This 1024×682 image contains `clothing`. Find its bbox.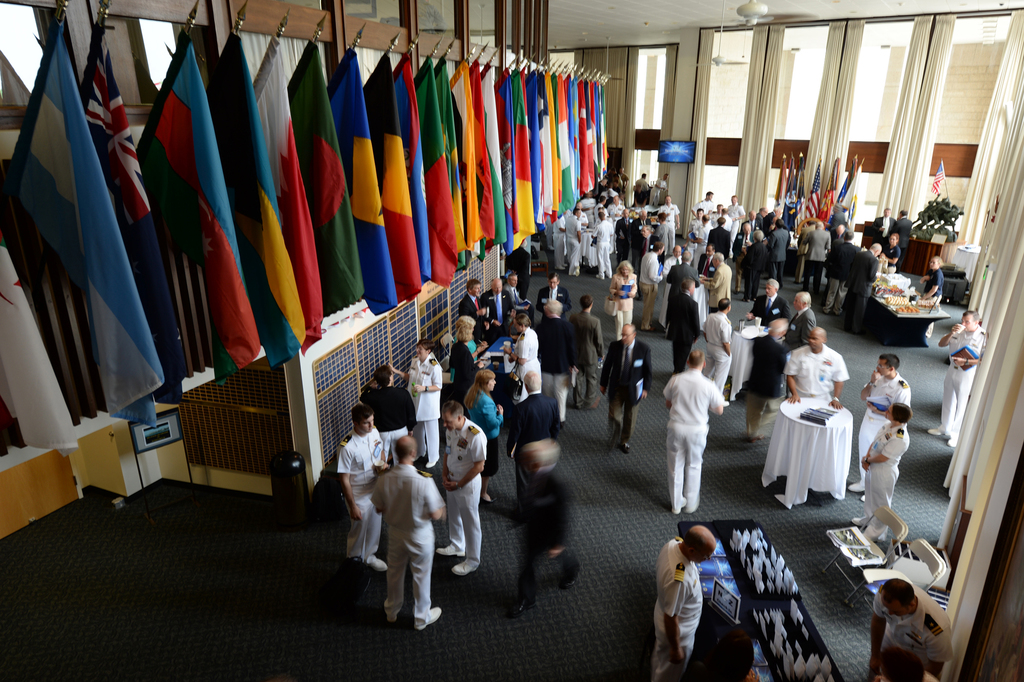
box(607, 275, 641, 325).
